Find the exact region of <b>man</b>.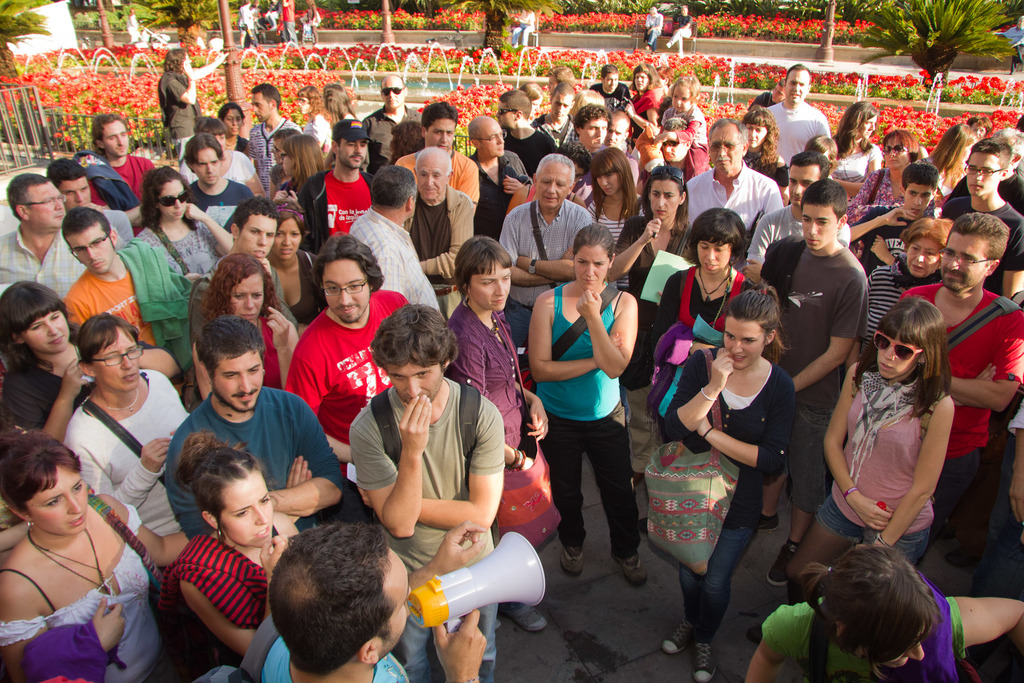
Exact region: 79:110:157:236.
